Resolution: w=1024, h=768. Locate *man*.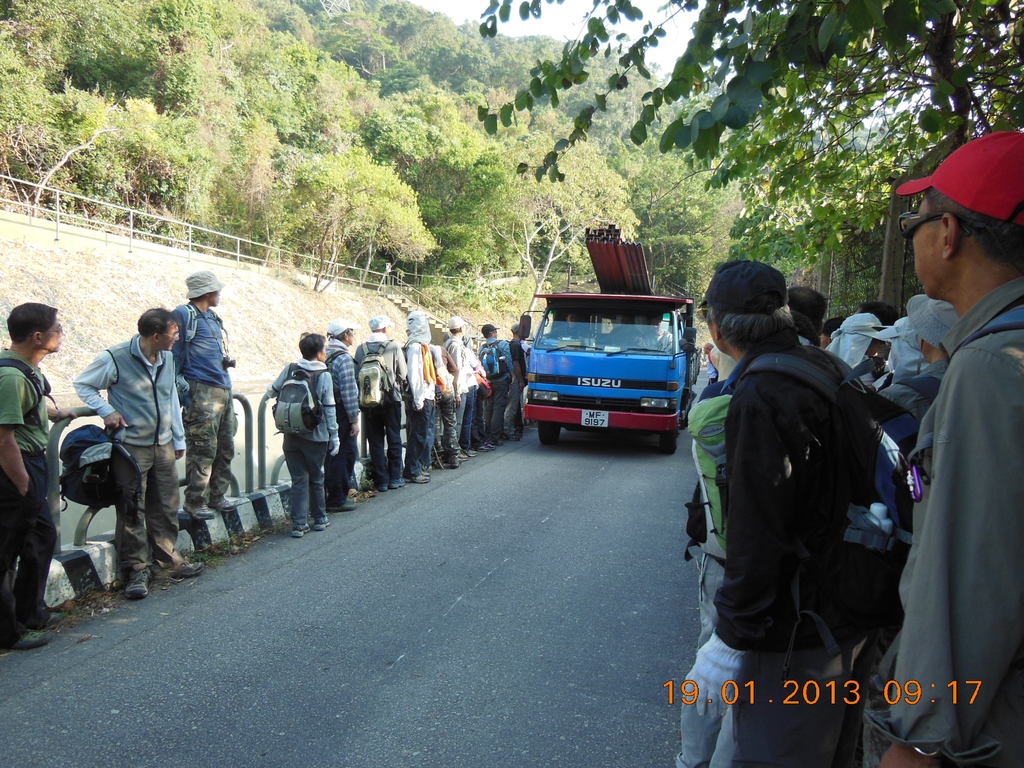
BBox(602, 315, 640, 348).
